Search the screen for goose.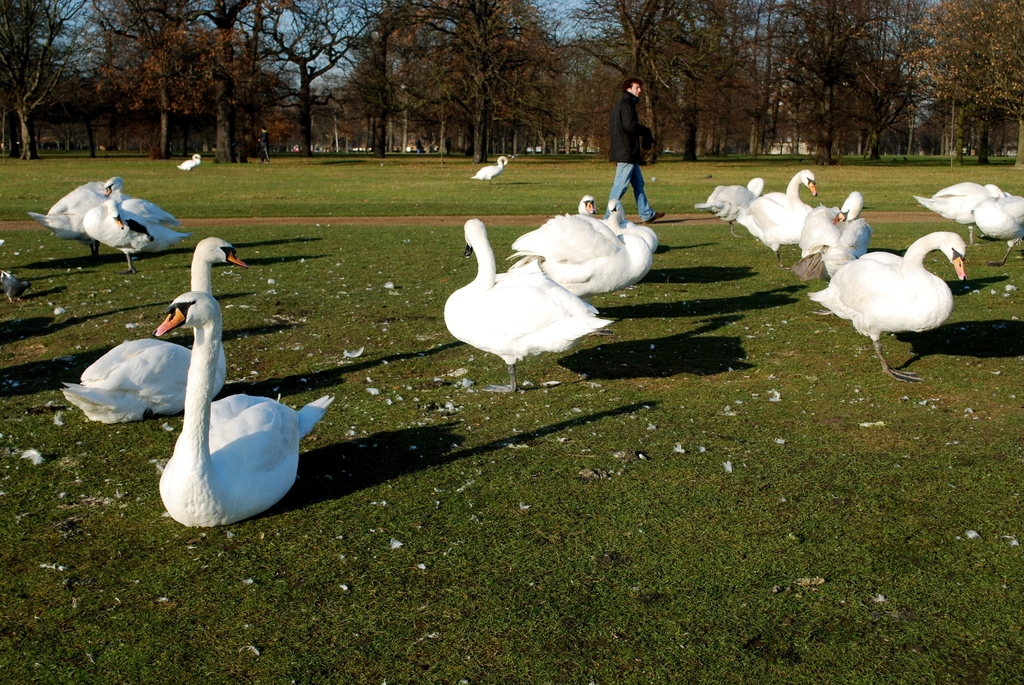
Found at [911, 184, 1006, 229].
